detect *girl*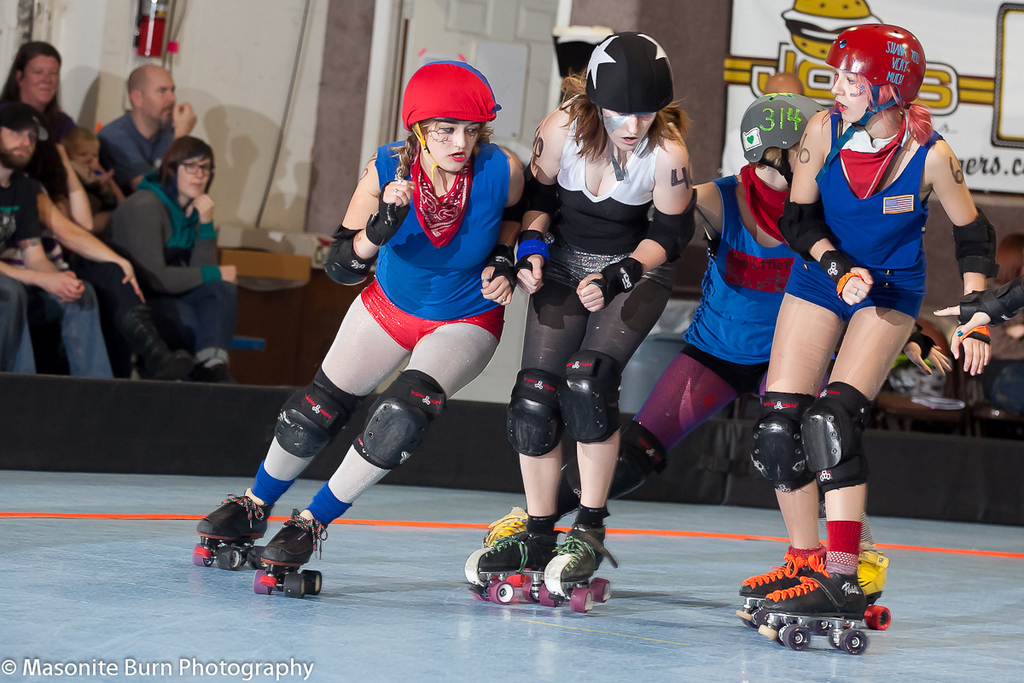
x1=508 y1=87 x2=948 y2=600
